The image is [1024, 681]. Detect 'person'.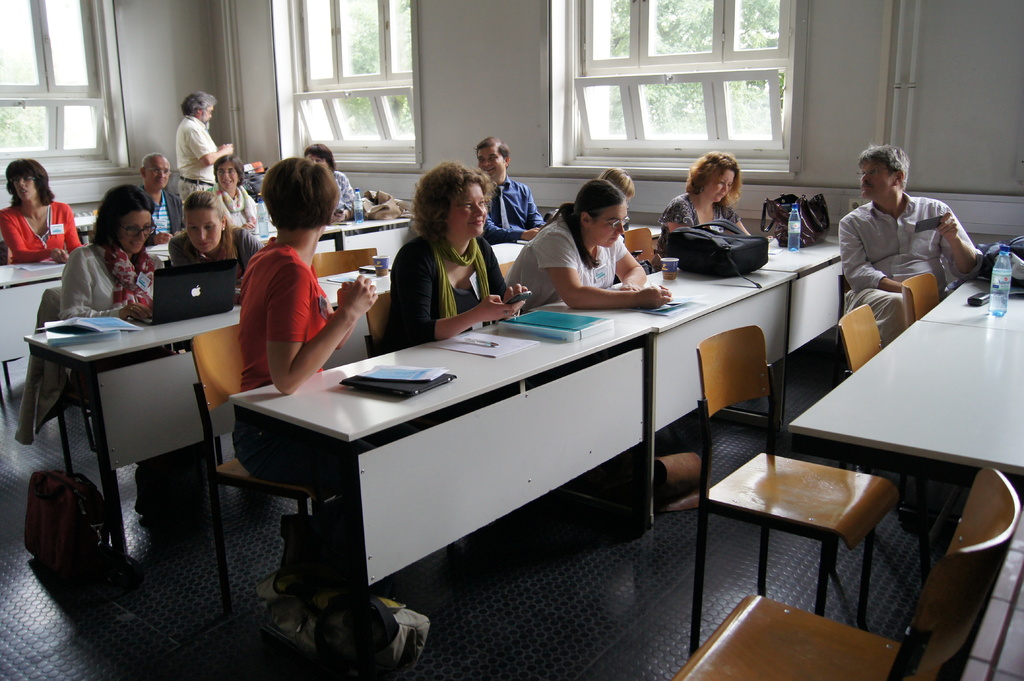
Detection: pyautogui.locateOnScreen(840, 136, 968, 346).
